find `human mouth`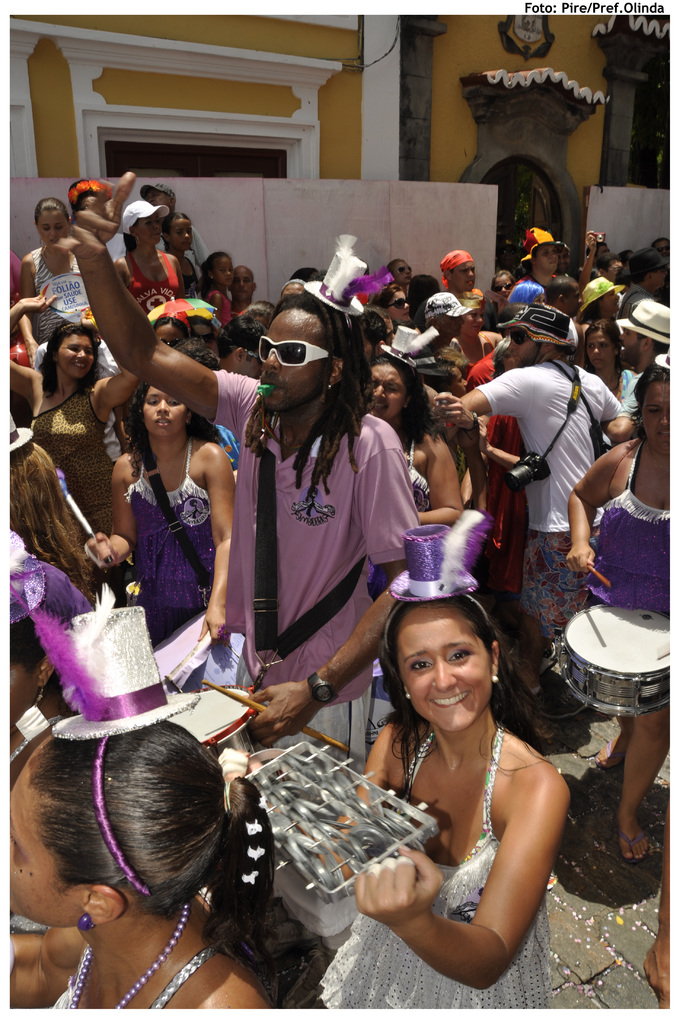
x1=70 y1=365 x2=86 y2=375
